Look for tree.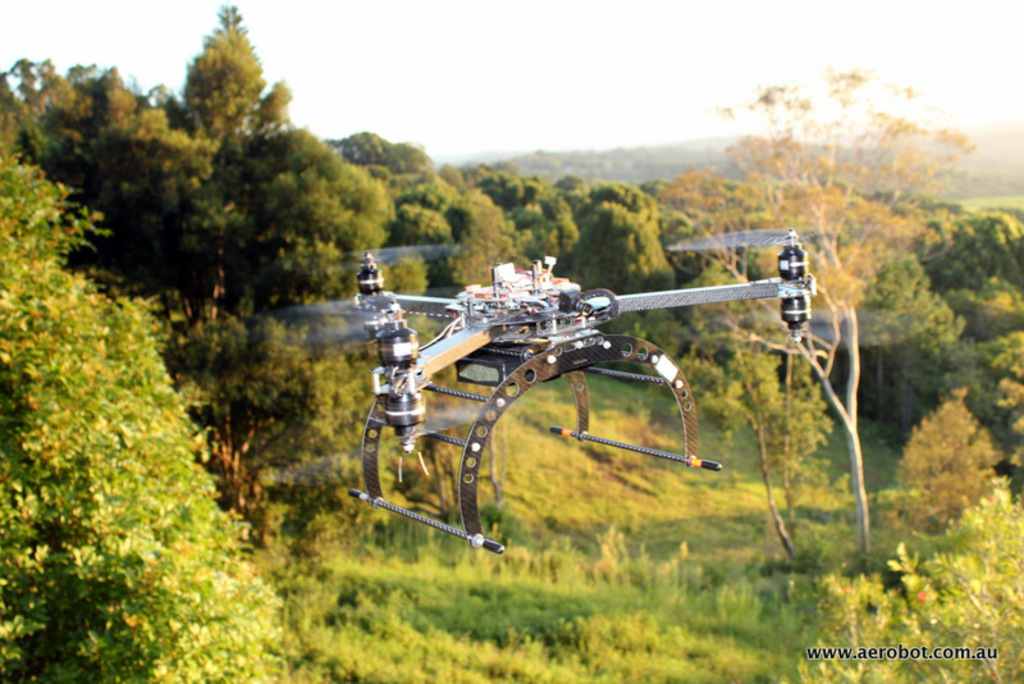
Found: <box>878,366,1006,532</box>.
